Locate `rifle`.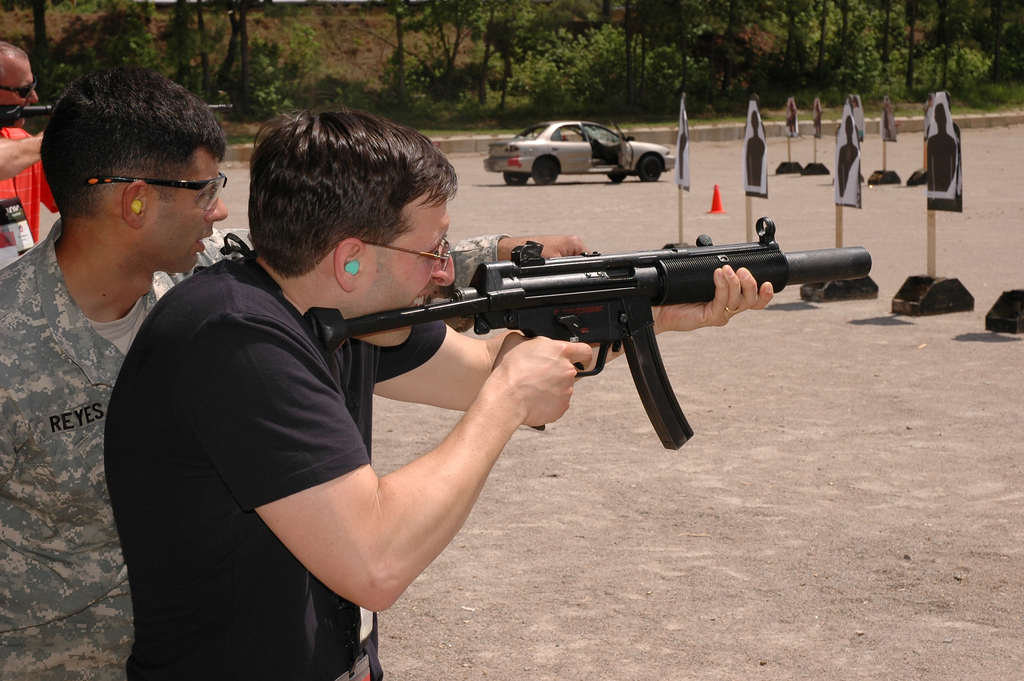
Bounding box: x1=305 y1=243 x2=869 y2=449.
